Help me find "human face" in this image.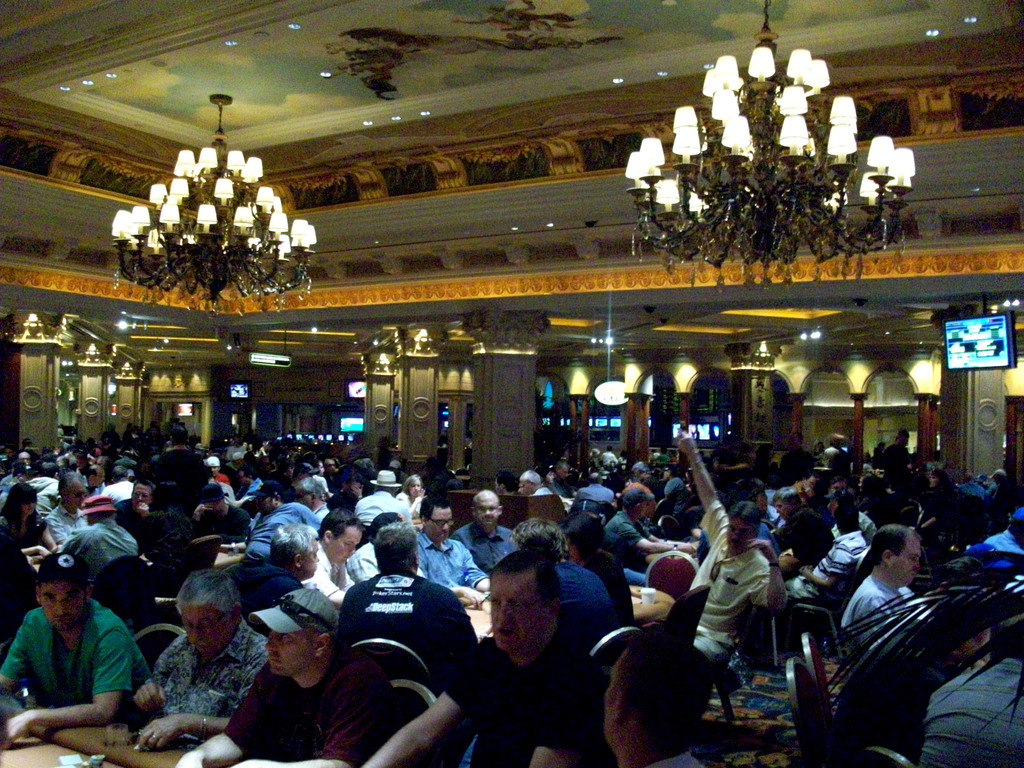
Found it: region(477, 499, 498, 526).
